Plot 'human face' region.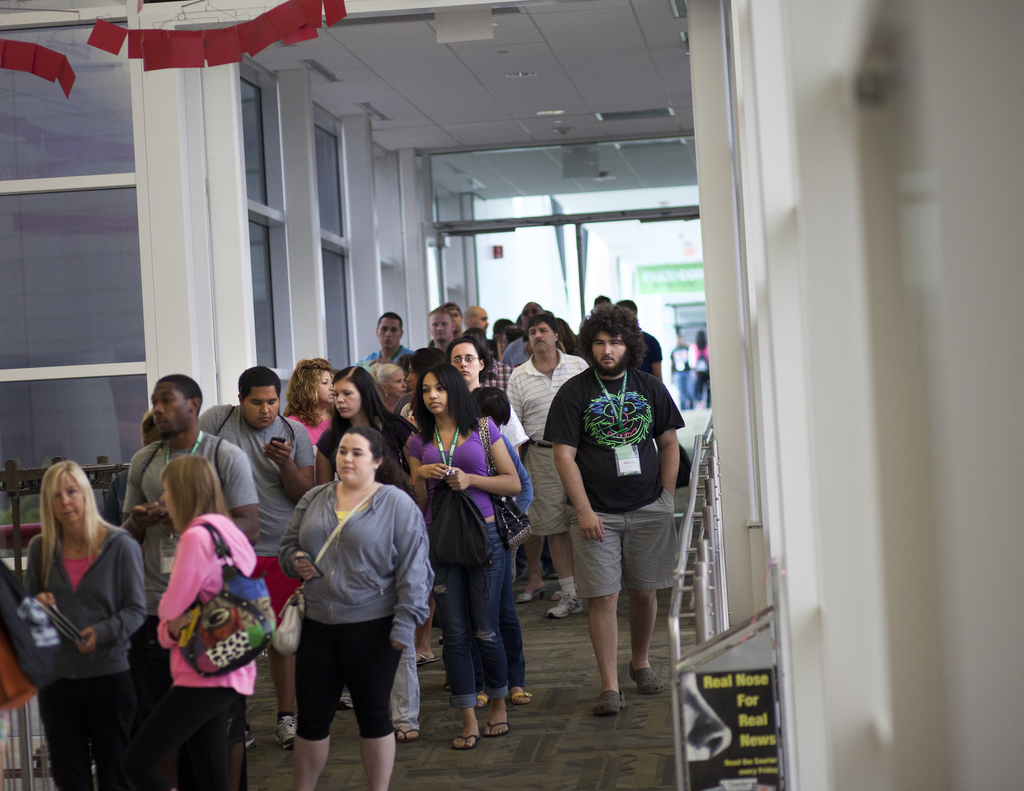
Plotted at [left=387, top=368, right=409, bottom=398].
